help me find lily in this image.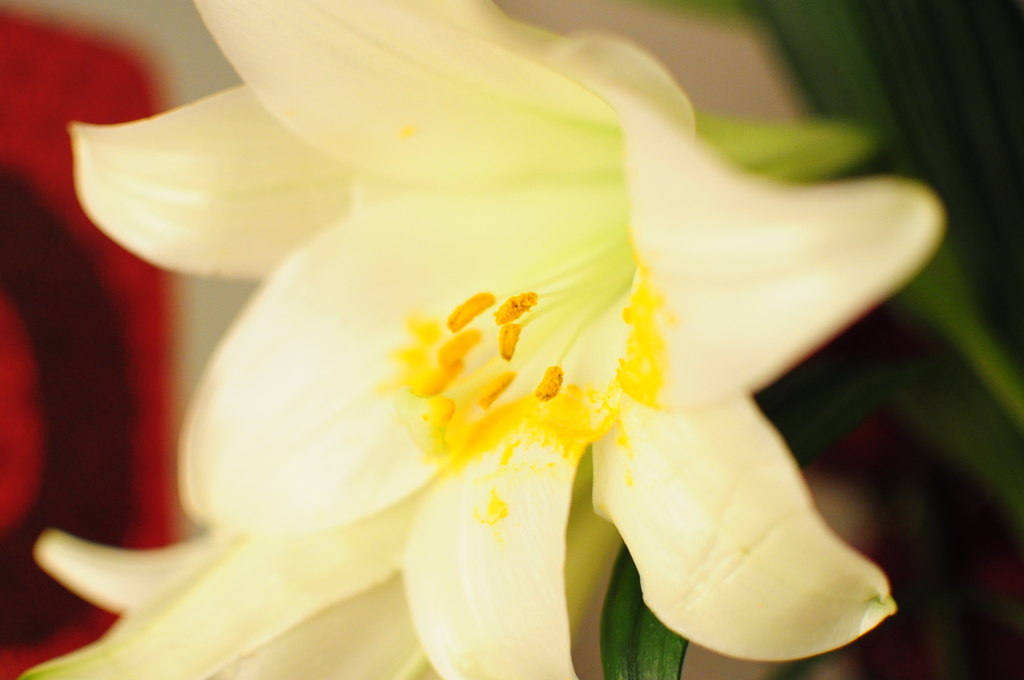
Found it: (19,445,621,676).
